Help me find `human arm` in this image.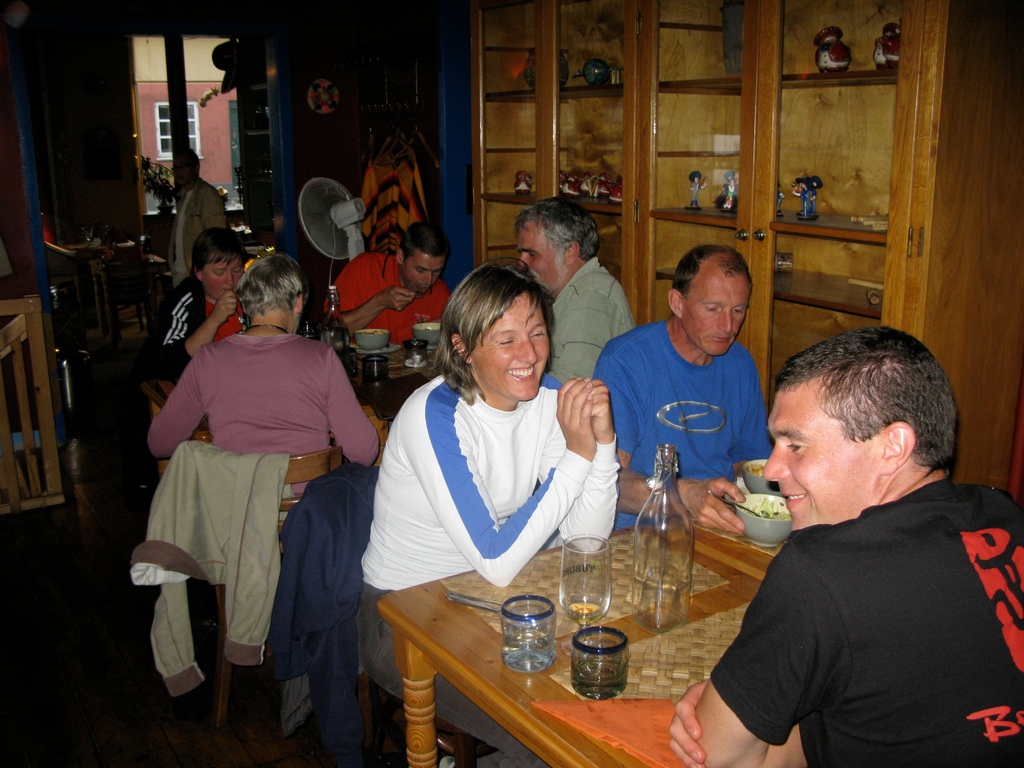
Found it: BBox(697, 527, 816, 767).
